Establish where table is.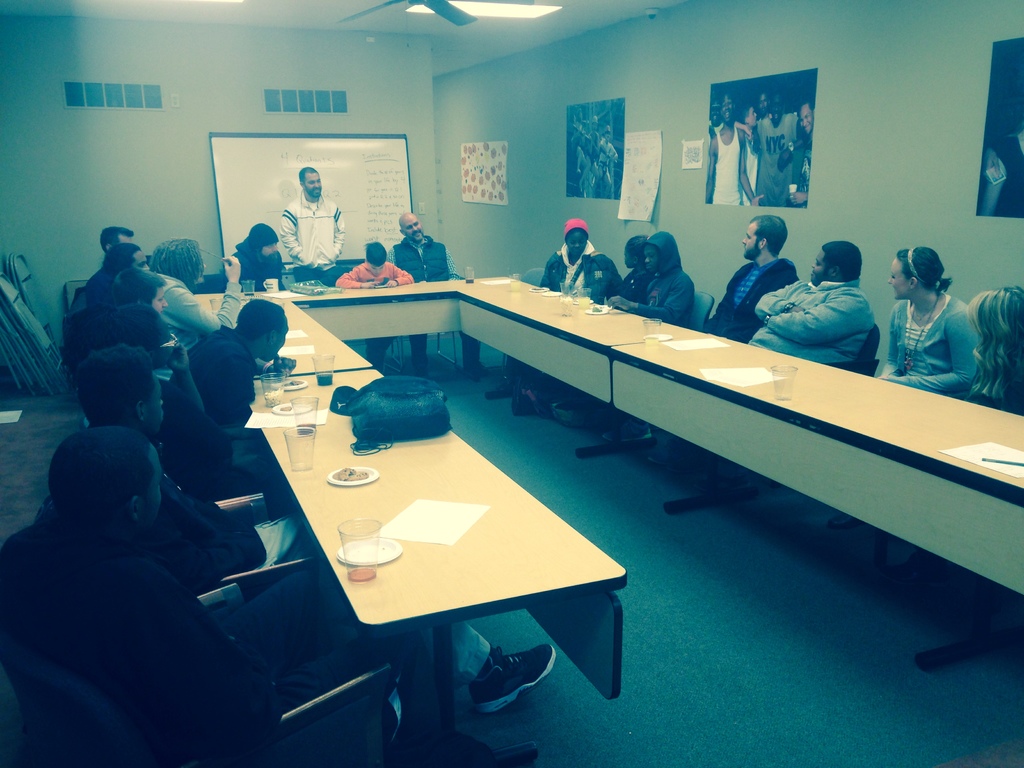
Established at {"left": 460, "top": 274, "right": 1023, "bottom": 596}.
